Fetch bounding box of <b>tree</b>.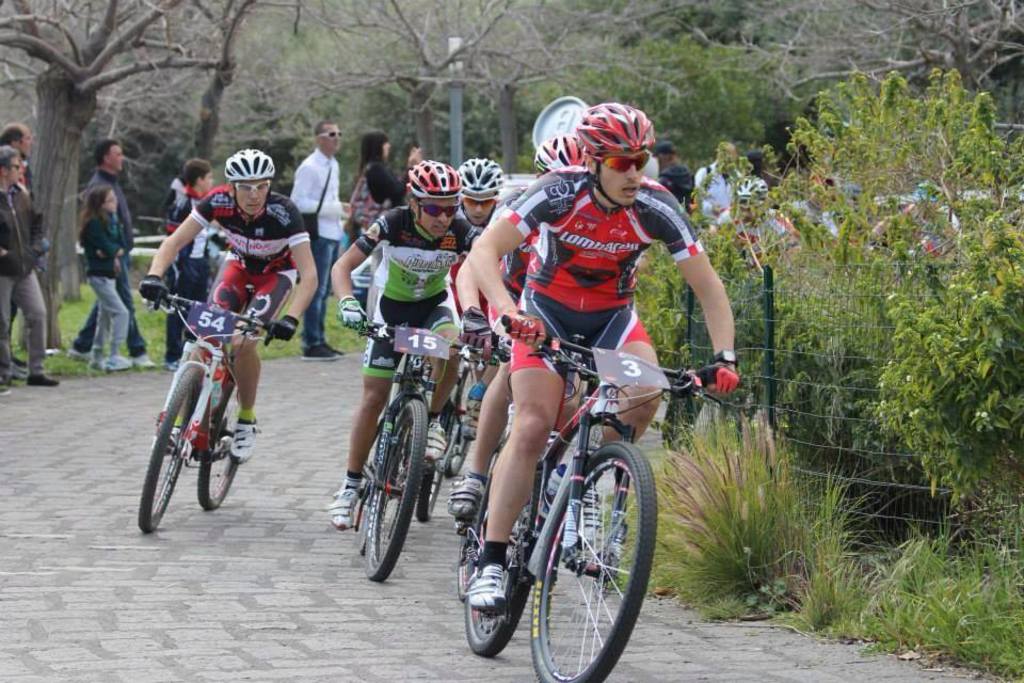
Bbox: pyautogui.locateOnScreen(167, 0, 301, 169).
